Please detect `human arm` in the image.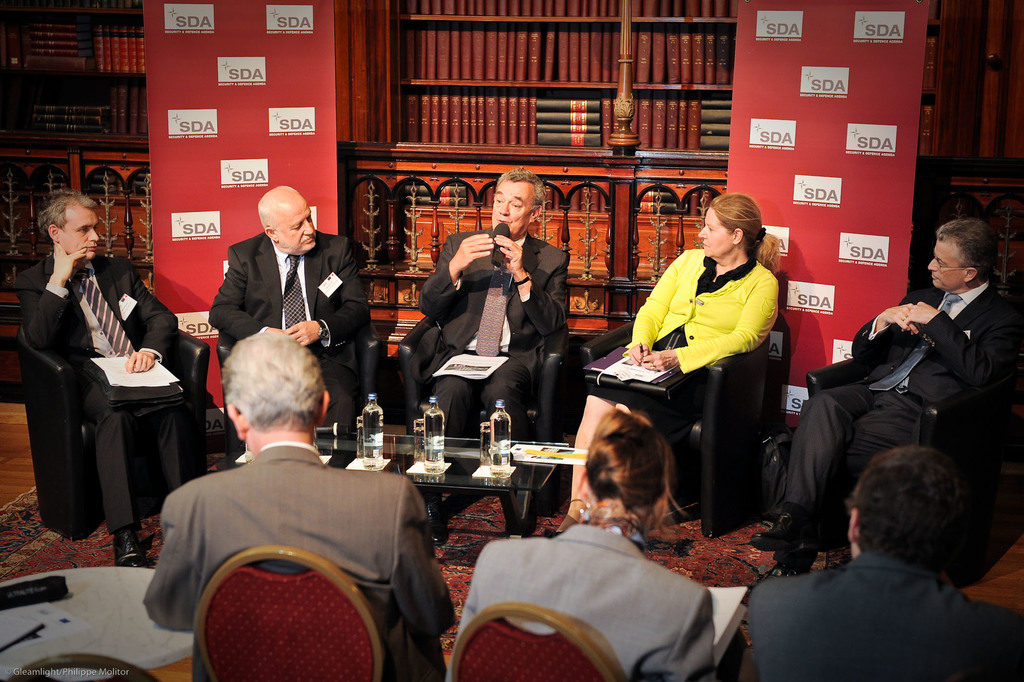
[120, 262, 180, 372].
